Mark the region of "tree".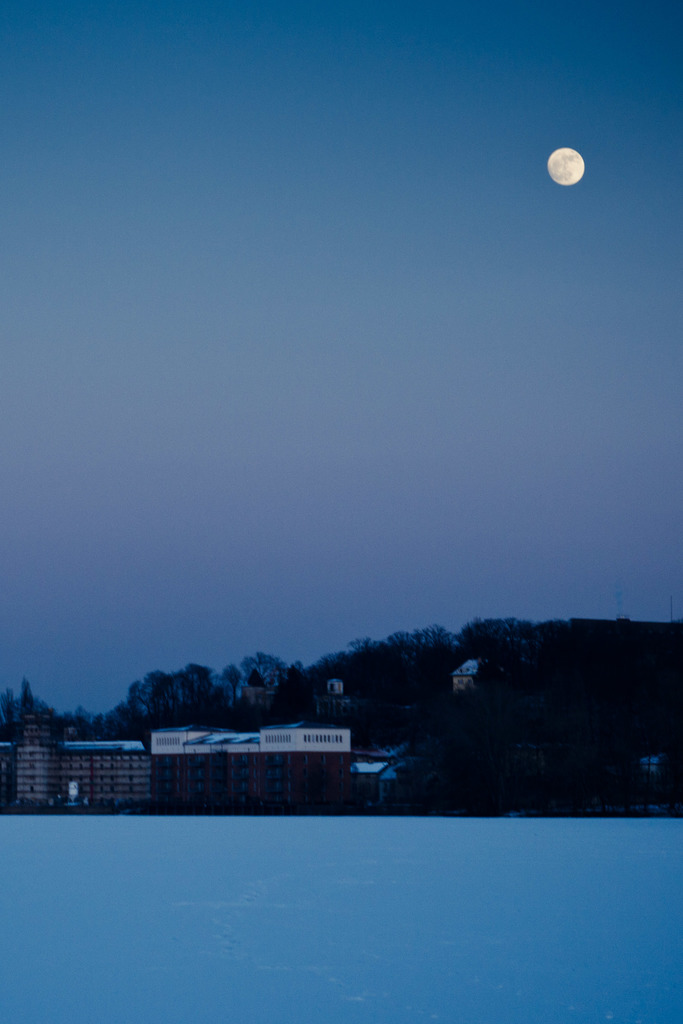
Region: <region>174, 661, 214, 715</region>.
